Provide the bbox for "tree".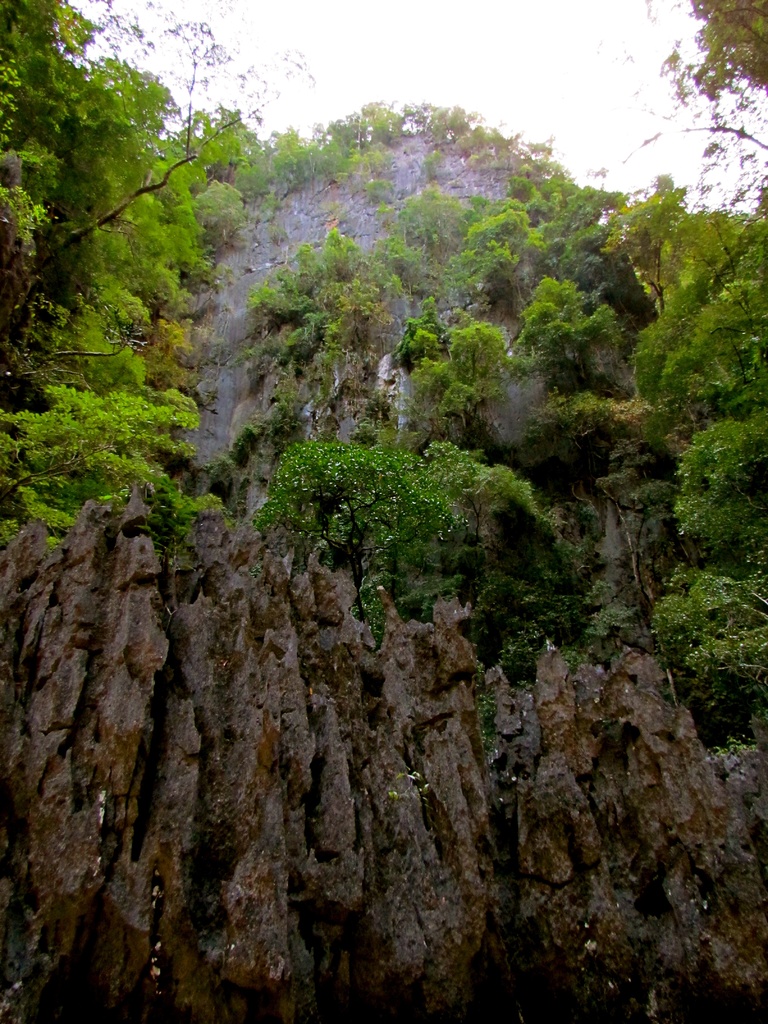
box=[492, 168, 647, 364].
